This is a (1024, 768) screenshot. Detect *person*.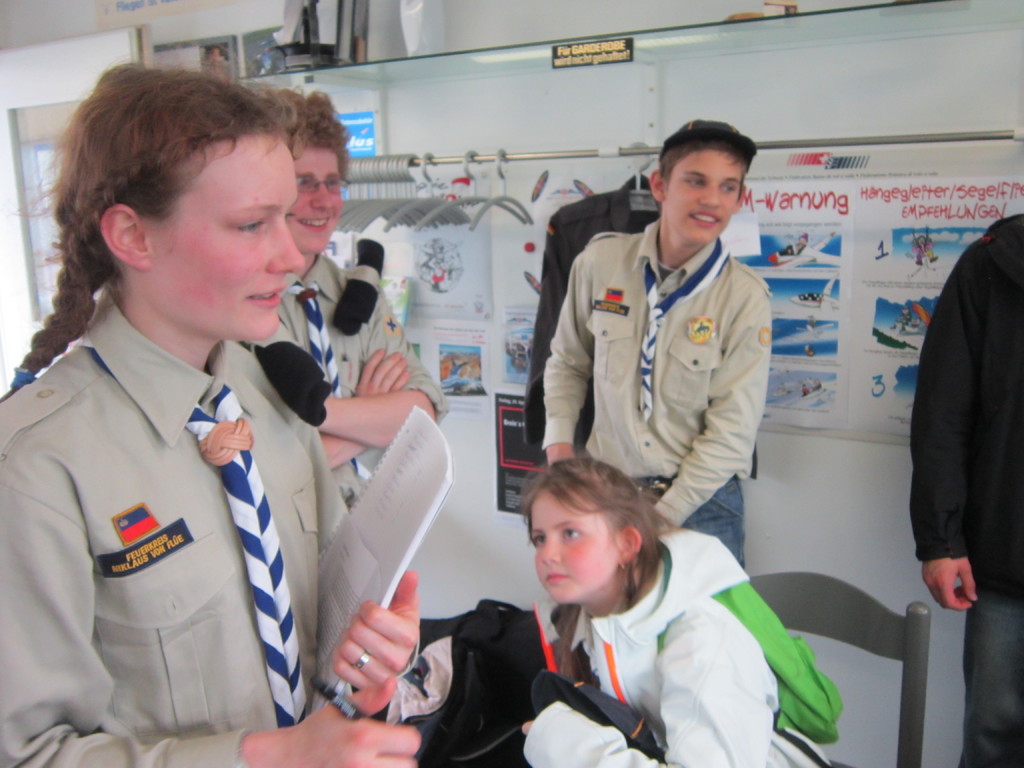
bbox=[516, 456, 834, 767].
